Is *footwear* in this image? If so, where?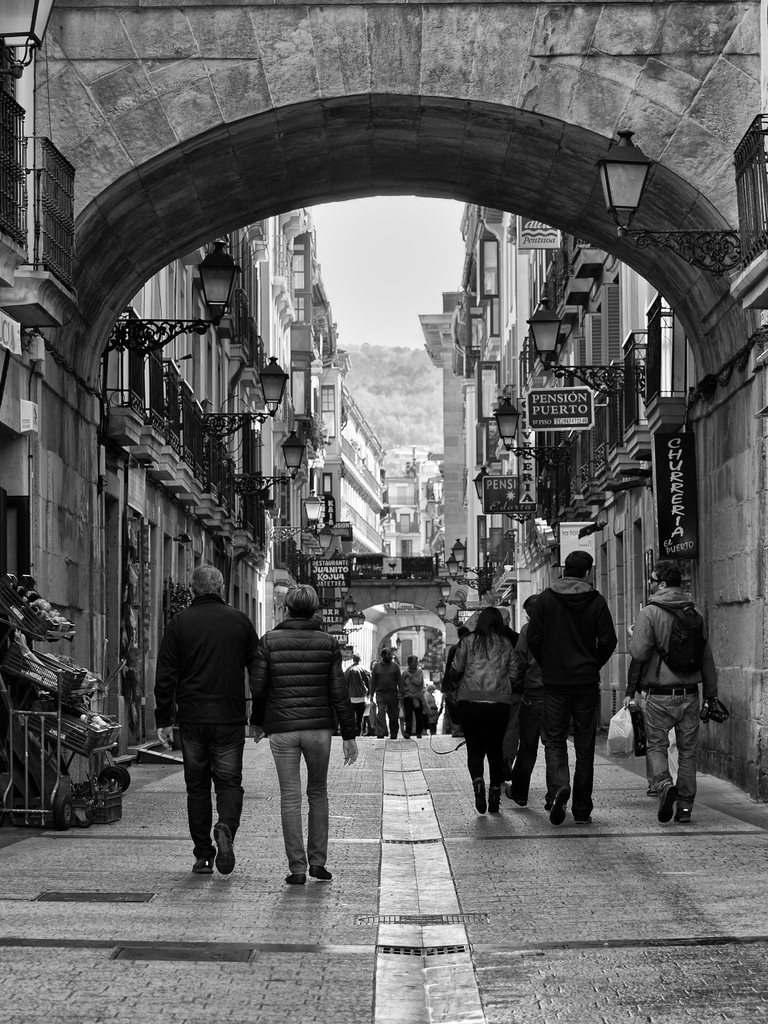
Yes, at box(551, 781, 570, 818).
